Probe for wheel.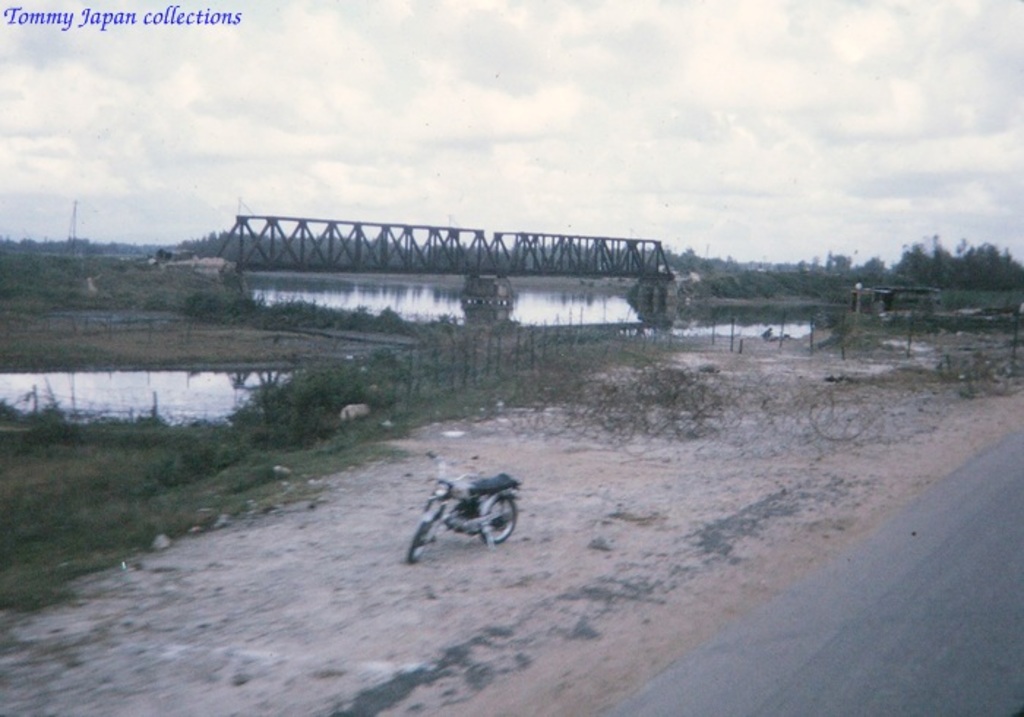
Probe result: pyautogui.locateOnScreen(405, 521, 433, 566).
